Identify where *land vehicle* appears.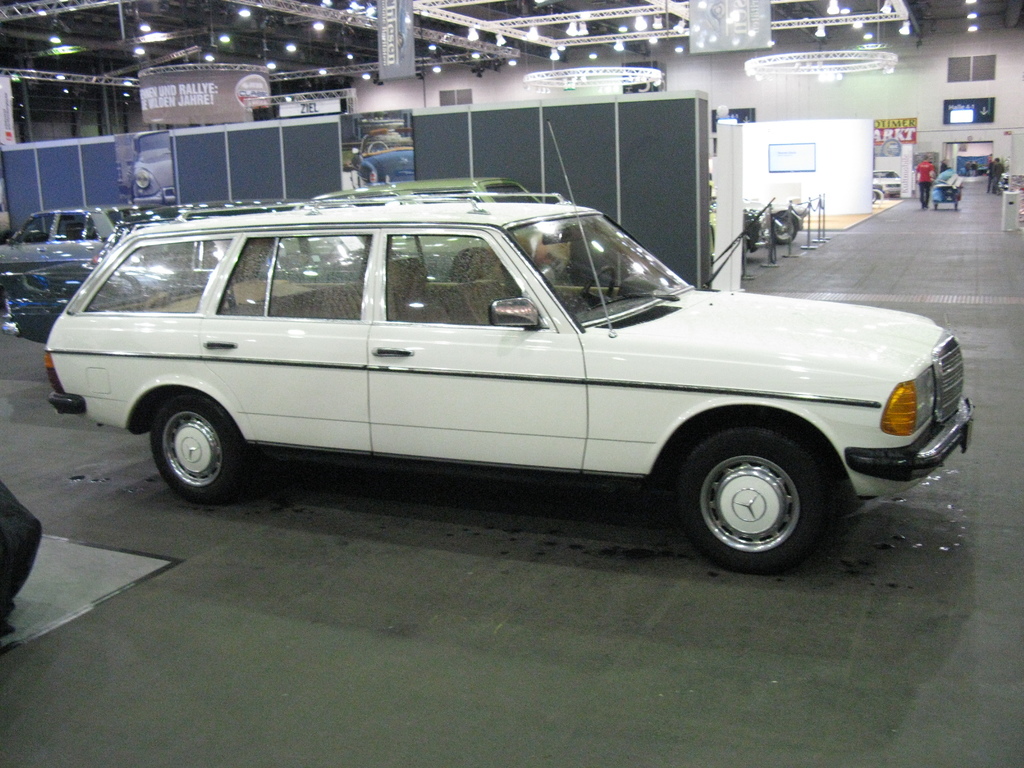
Appears at [37, 153, 967, 582].
